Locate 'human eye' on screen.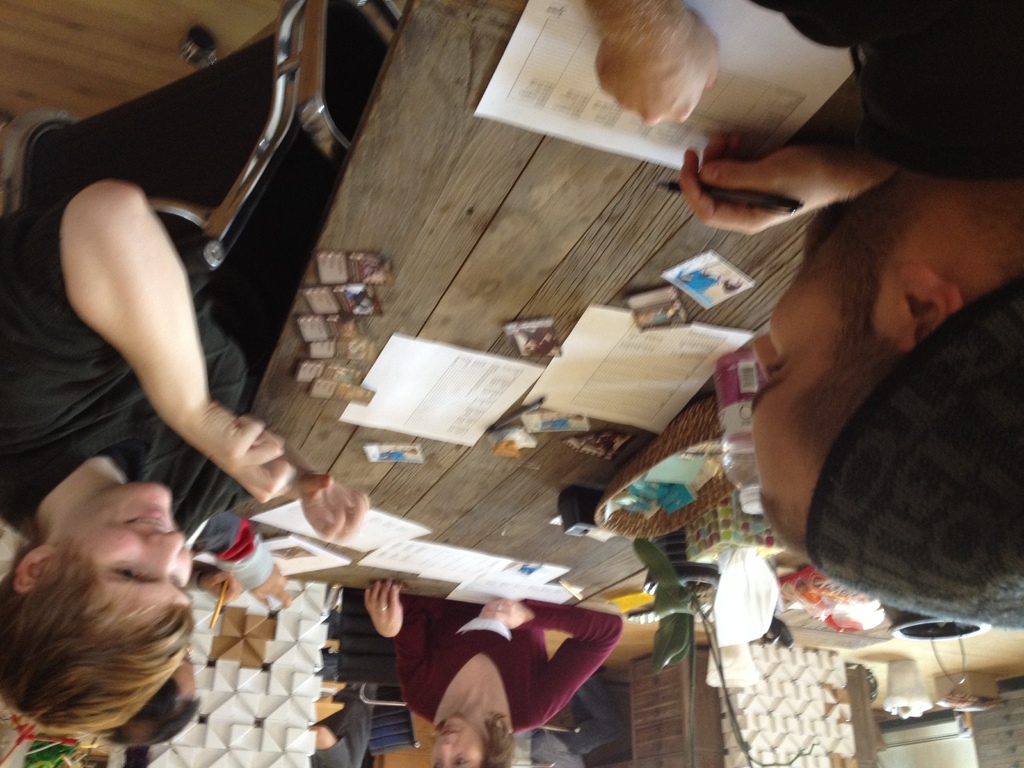
On screen at crop(106, 559, 158, 583).
